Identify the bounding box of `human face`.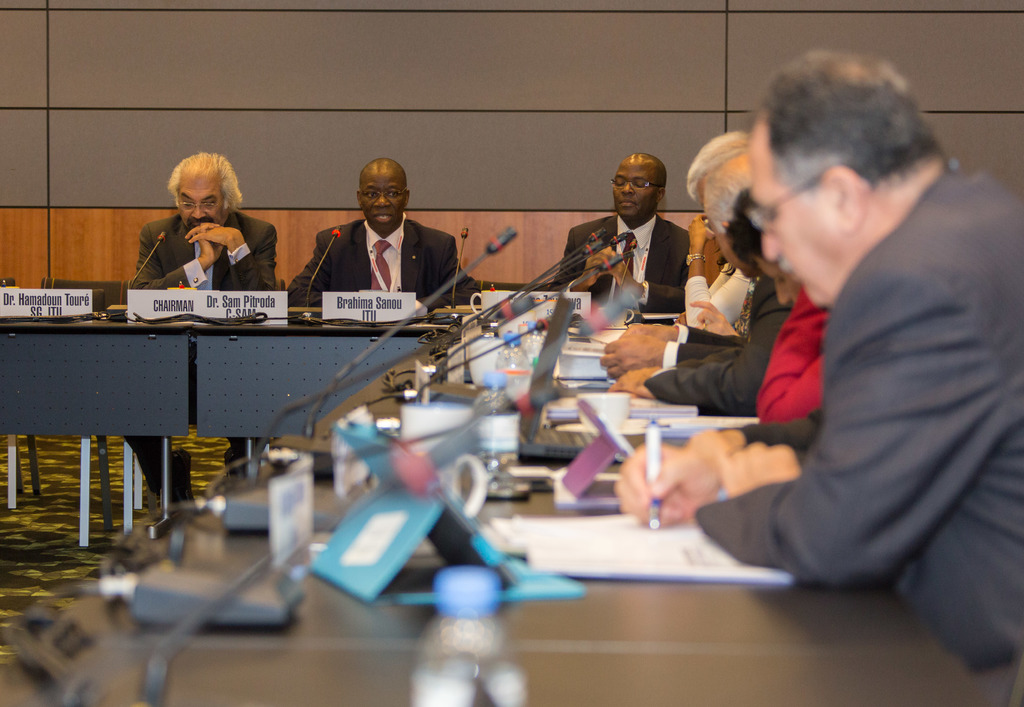
[362, 175, 401, 231].
